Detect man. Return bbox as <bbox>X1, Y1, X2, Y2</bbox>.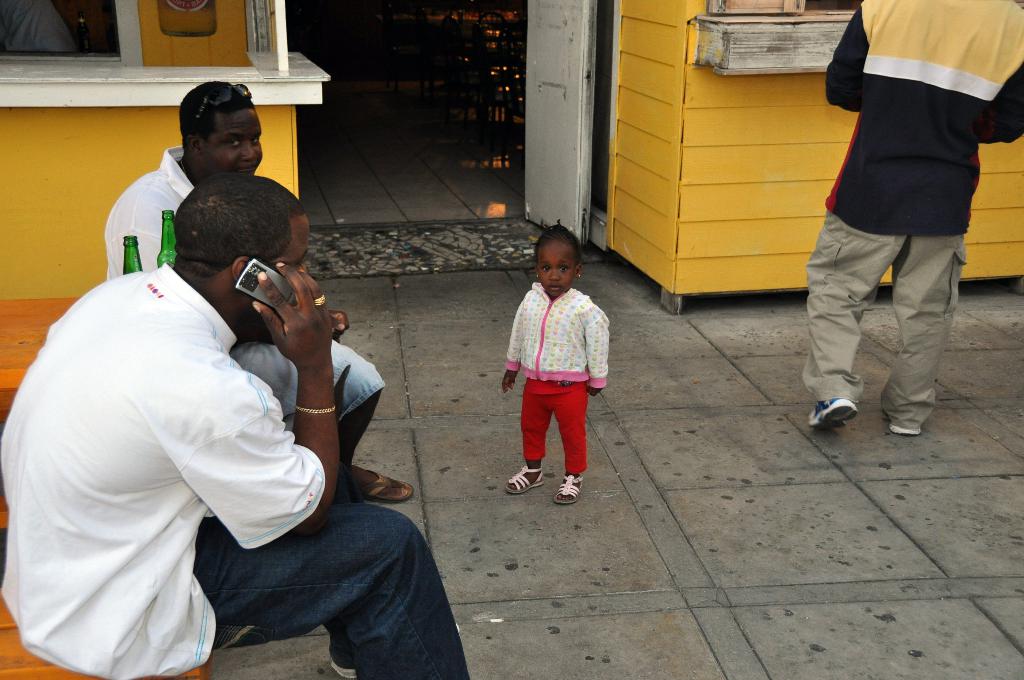
<bbox>801, 0, 1023, 432</bbox>.
